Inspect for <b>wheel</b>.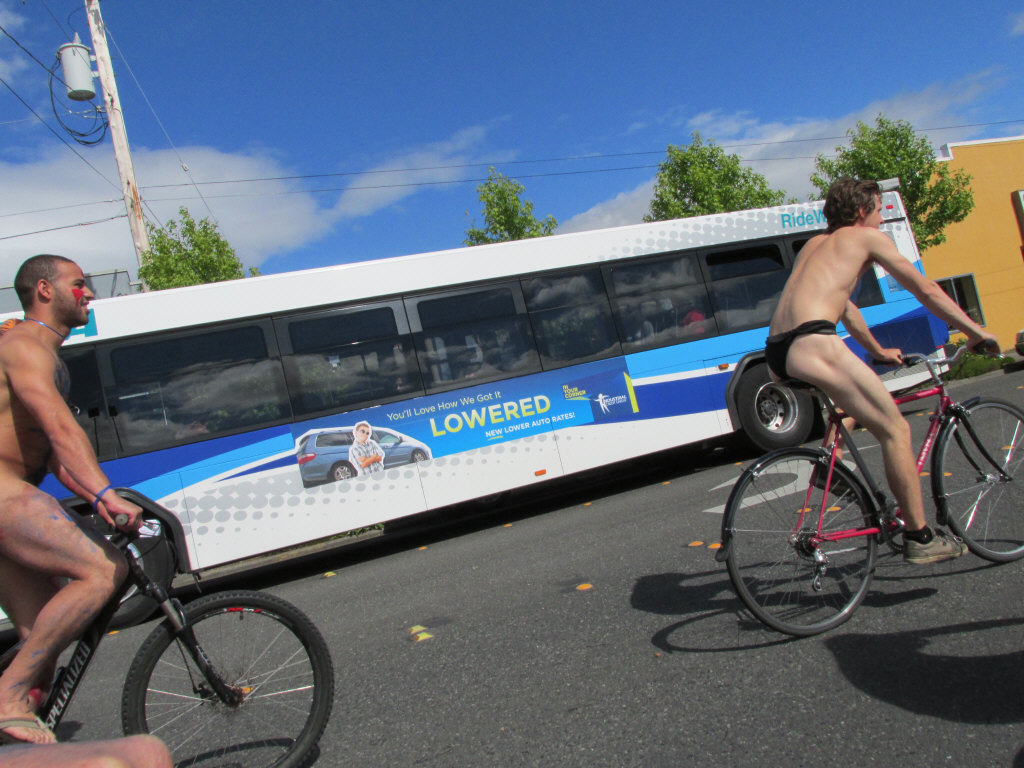
Inspection: (left=63, top=510, right=173, bottom=629).
